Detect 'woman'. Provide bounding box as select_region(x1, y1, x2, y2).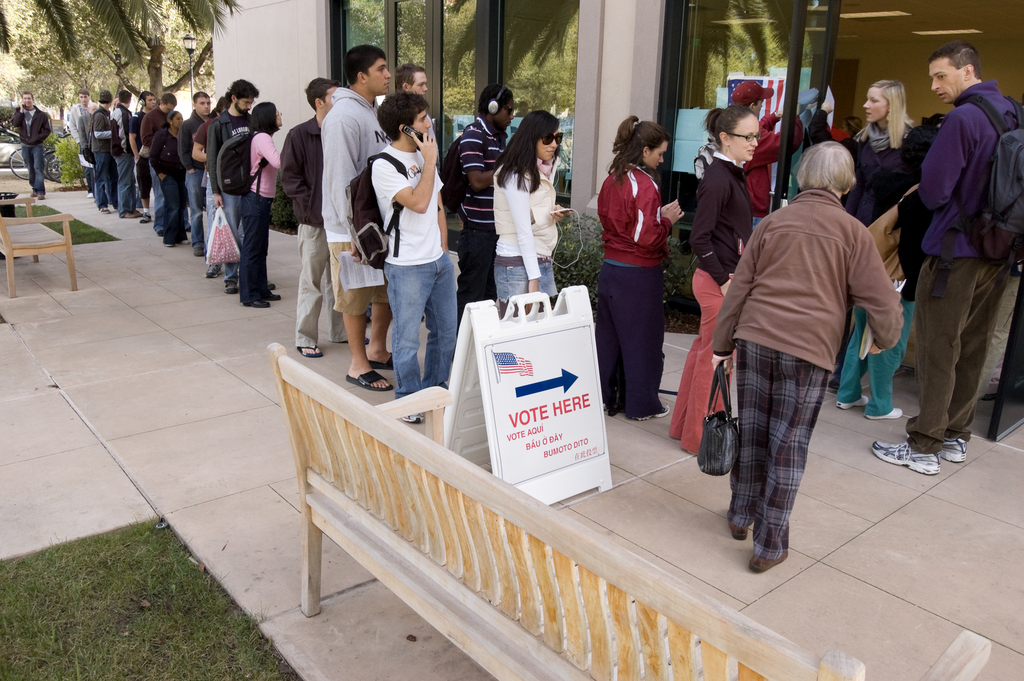
select_region(840, 79, 920, 230).
